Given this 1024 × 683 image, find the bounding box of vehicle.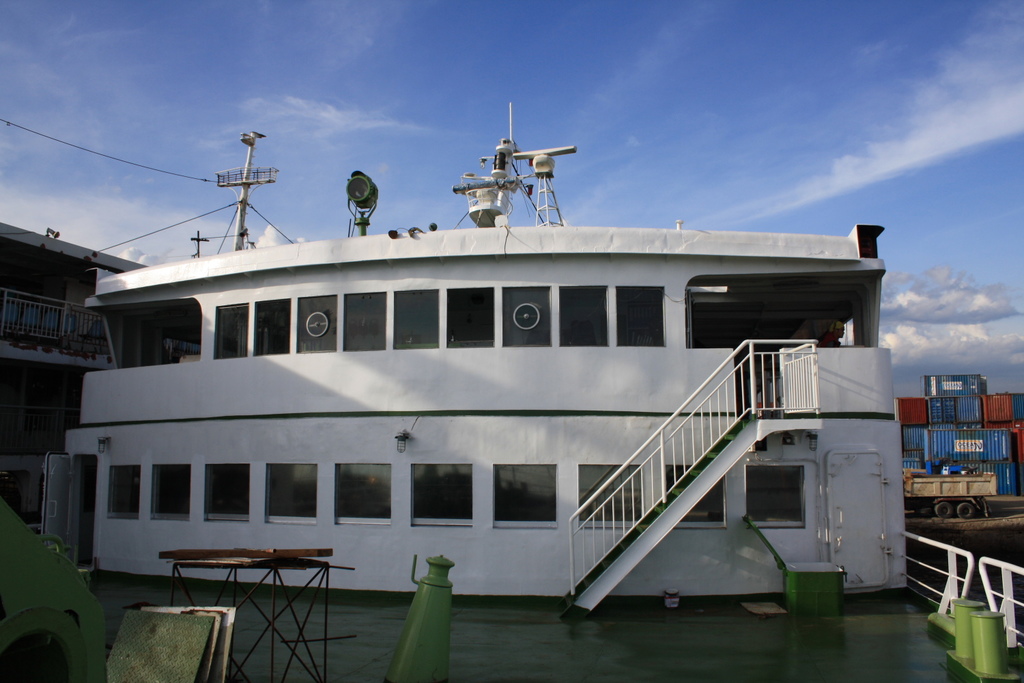
x1=901, y1=460, x2=997, y2=517.
